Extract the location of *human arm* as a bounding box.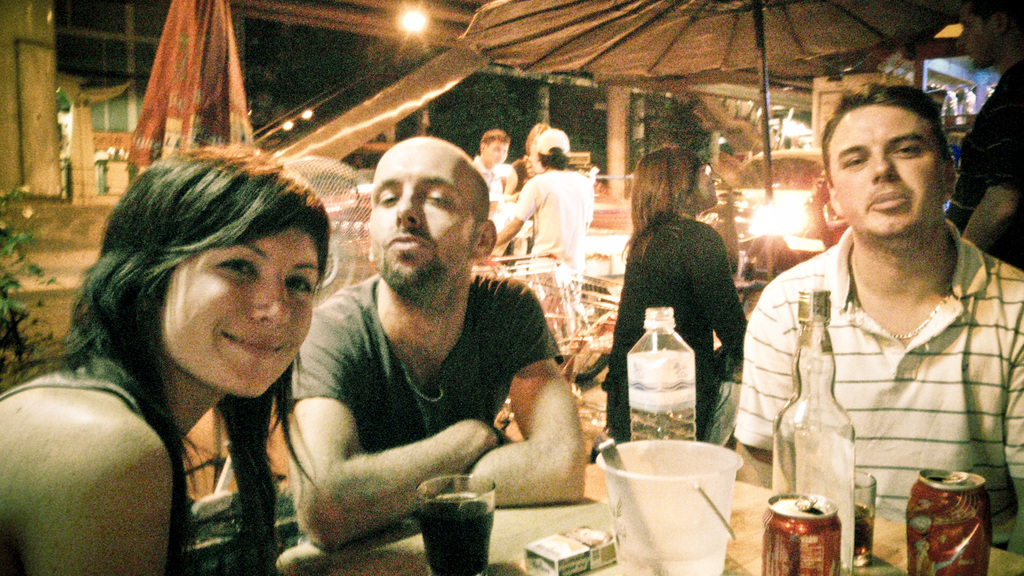
locate(1002, 319, 1023, 561).
